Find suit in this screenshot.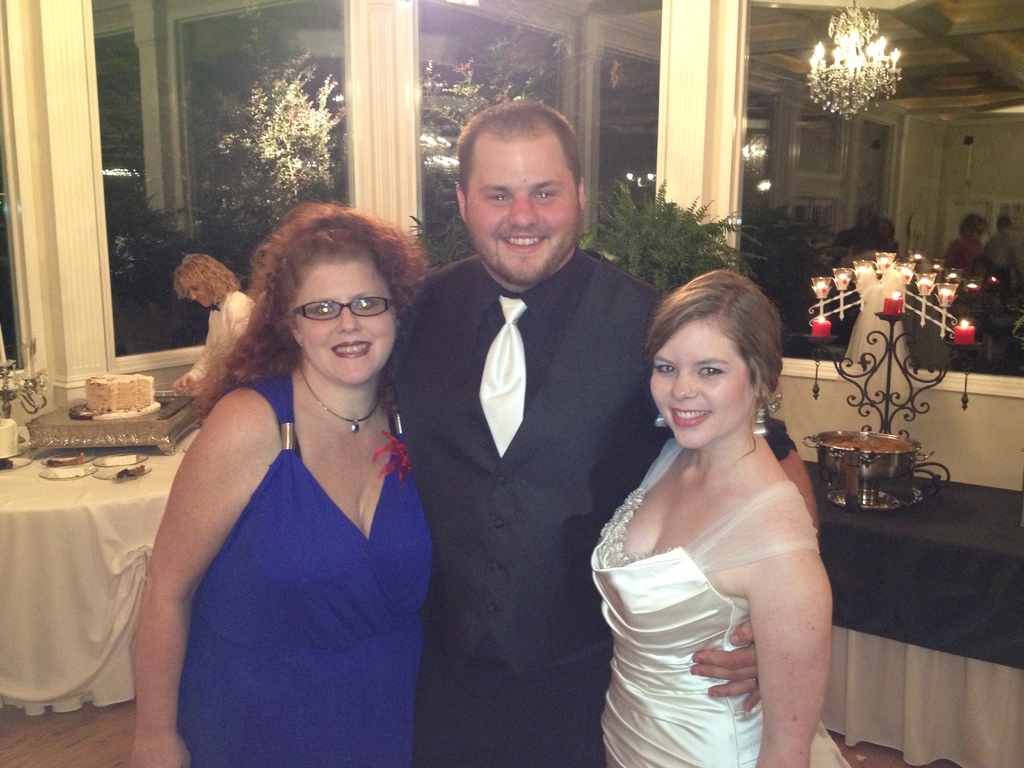
The bounding box for suit is l=443, t=199, r=679, b=716.
